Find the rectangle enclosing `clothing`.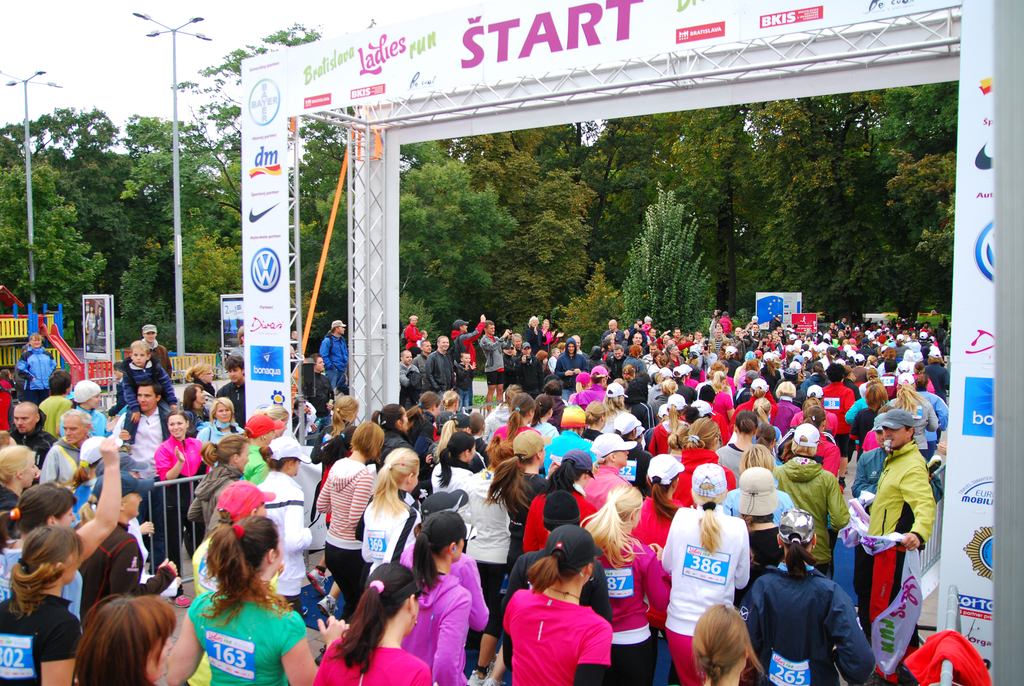
[436,549,502,654].
